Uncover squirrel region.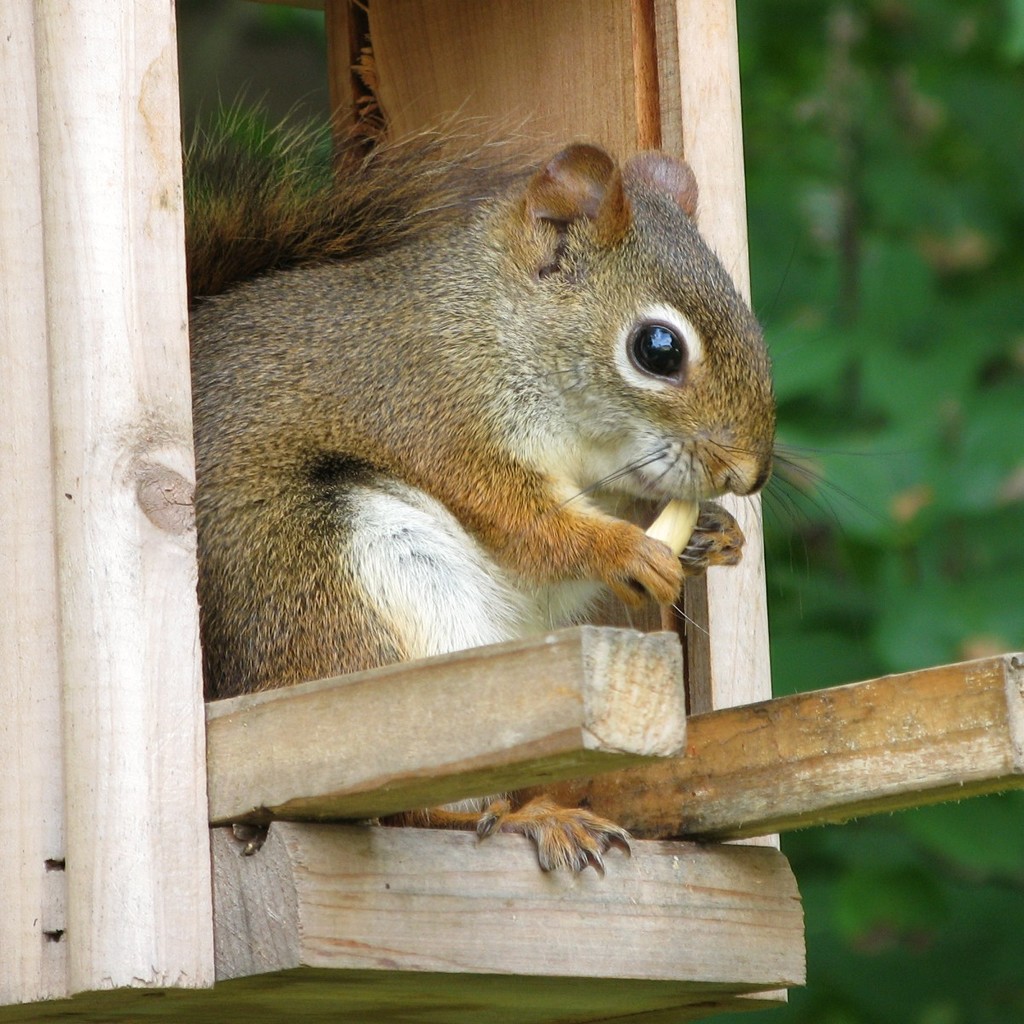
Uncovered: (x1=182, y1=76, x2=938, y2=887).
